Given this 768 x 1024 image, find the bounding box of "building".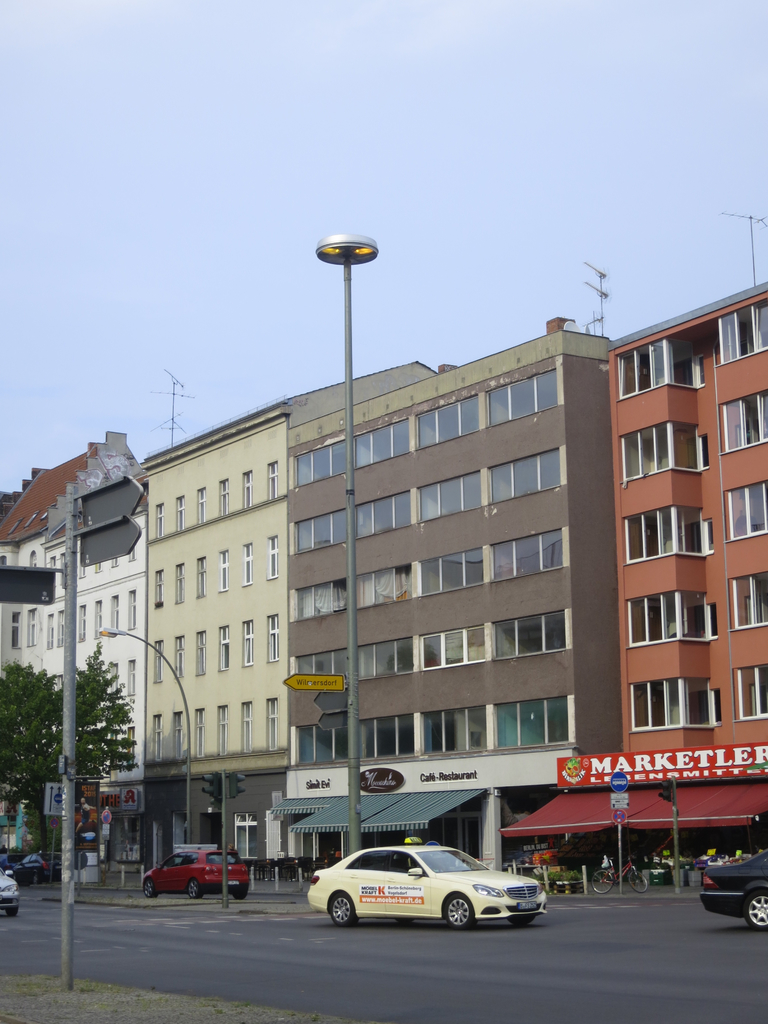
rect(268, 261, 622, 876).
